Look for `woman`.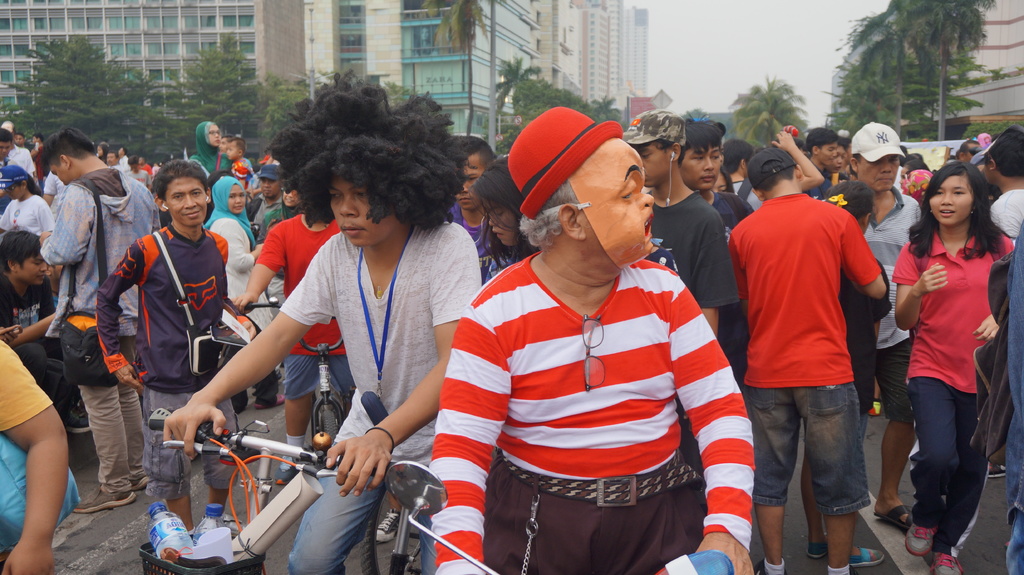
Found: (201,169,285,409).
